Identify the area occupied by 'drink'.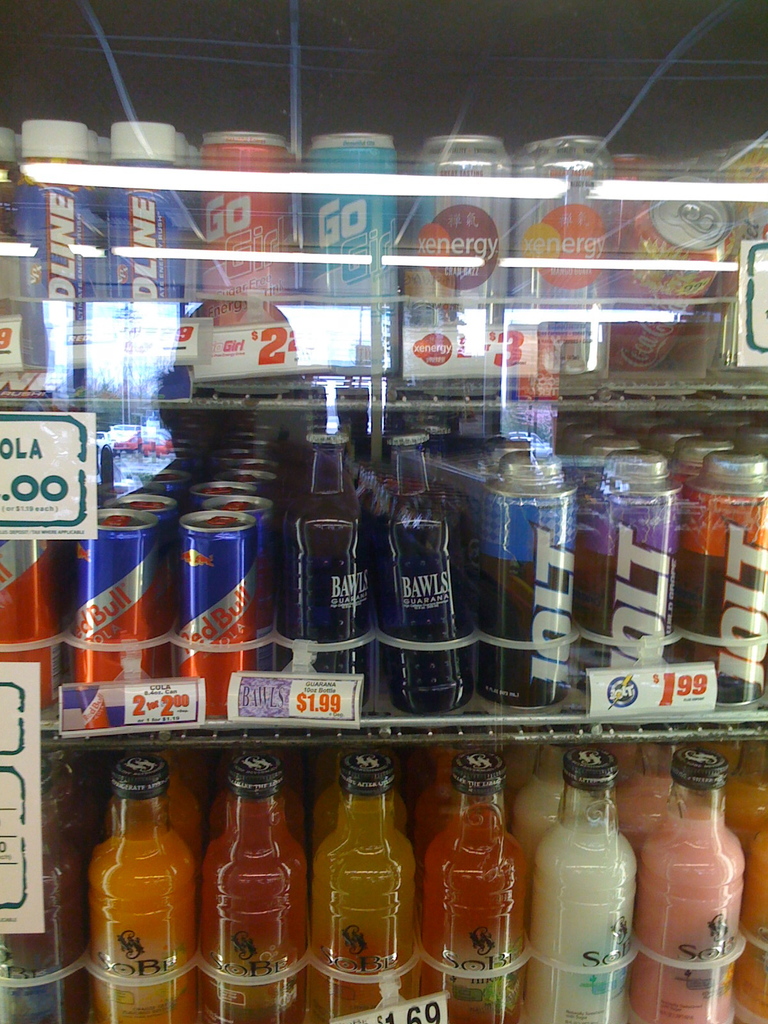
Area: 527/749/632/1023.
